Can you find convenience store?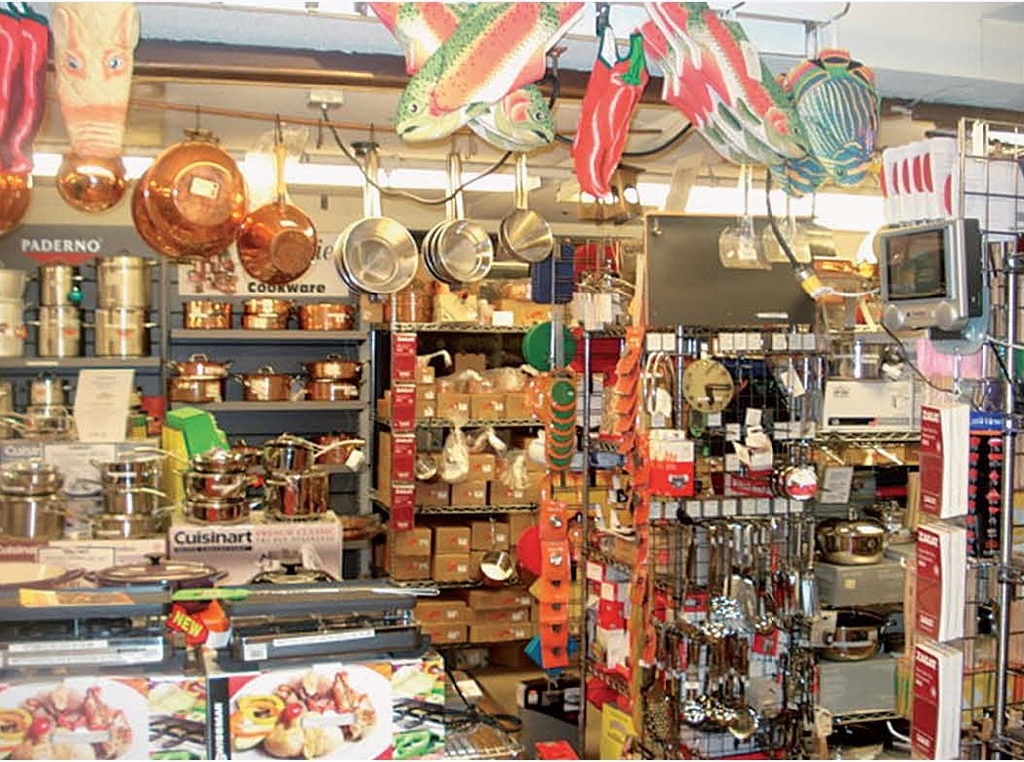
Yes, bounding box: [0, 11, 1023, 761].
